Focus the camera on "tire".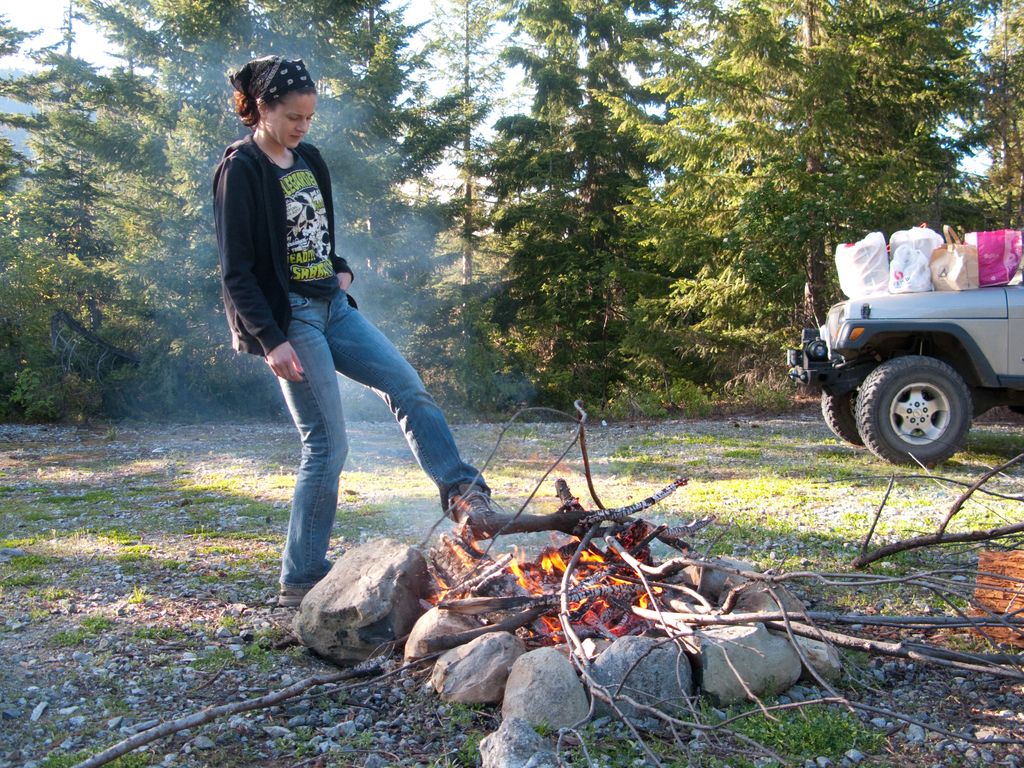
Focus region: [left=856, top=347, right=990, bottom=461].
